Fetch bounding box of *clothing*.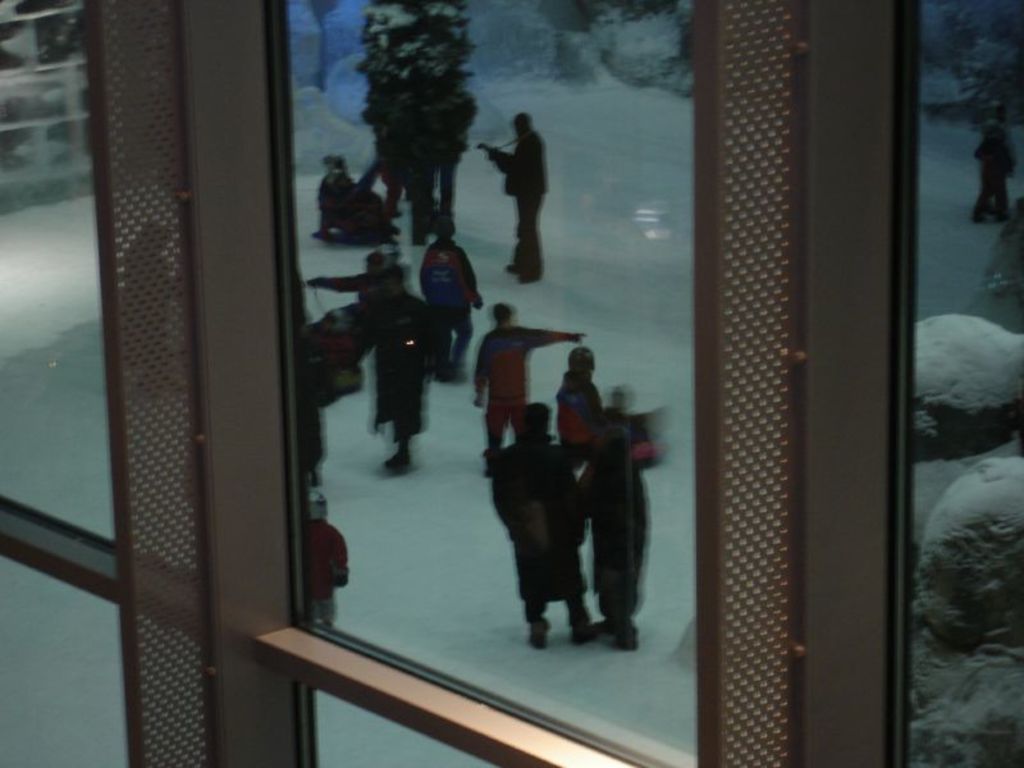
Bbox: box=[970, 136, 1023, 220].
